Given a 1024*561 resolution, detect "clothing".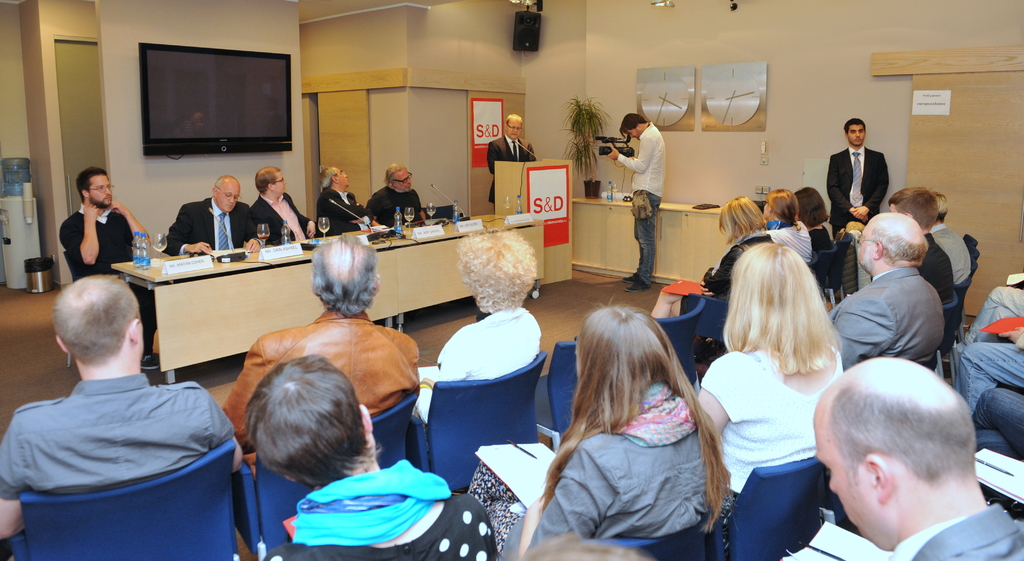
x1=168, y1=196, x2=252, y2=256.
